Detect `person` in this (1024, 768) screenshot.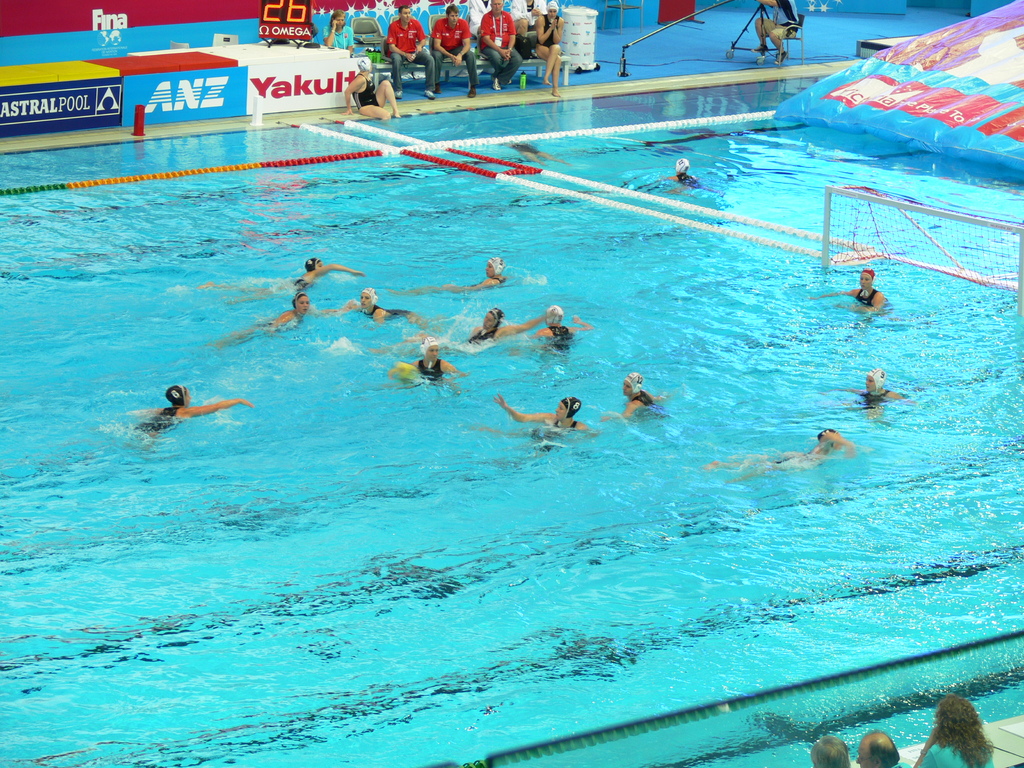
Detection: [703,428,862,483].
